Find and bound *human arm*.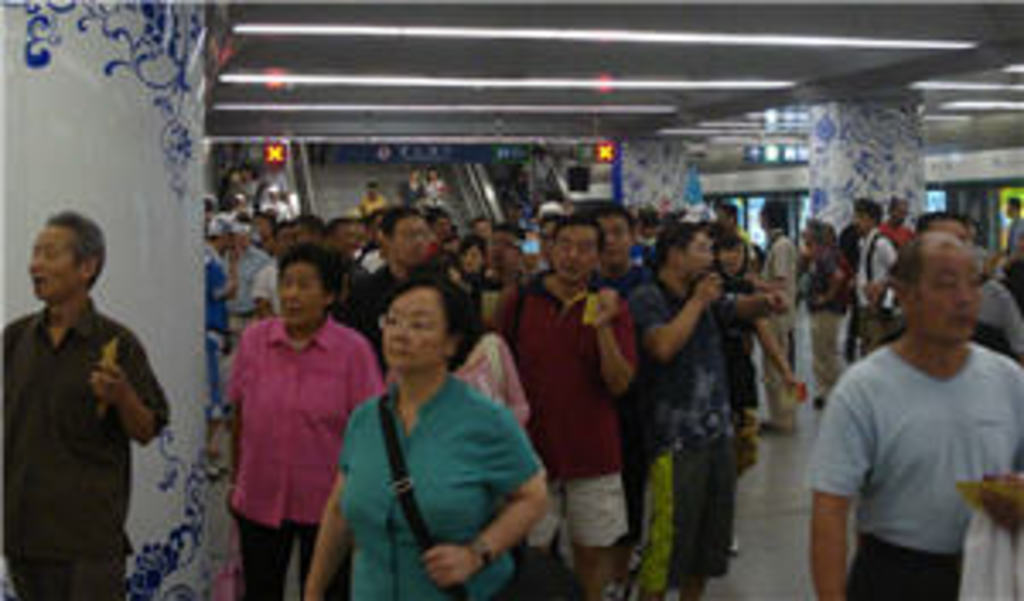
Bound: [left=874, top=236, right=898, bottom=300].
